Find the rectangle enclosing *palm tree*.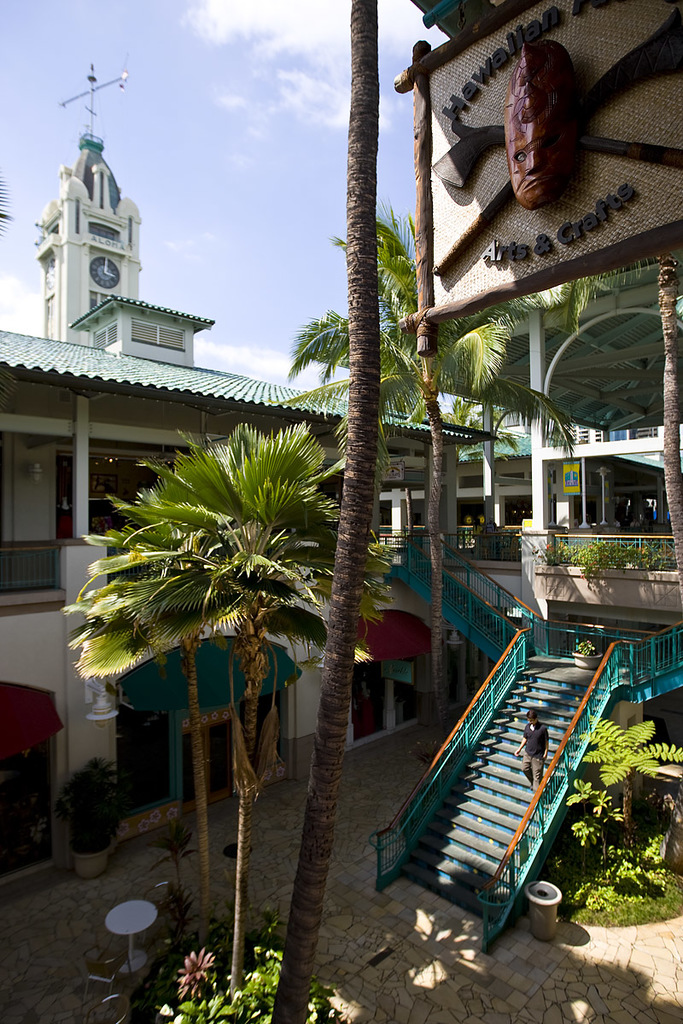
box=[55, 422, 399, 1004].
